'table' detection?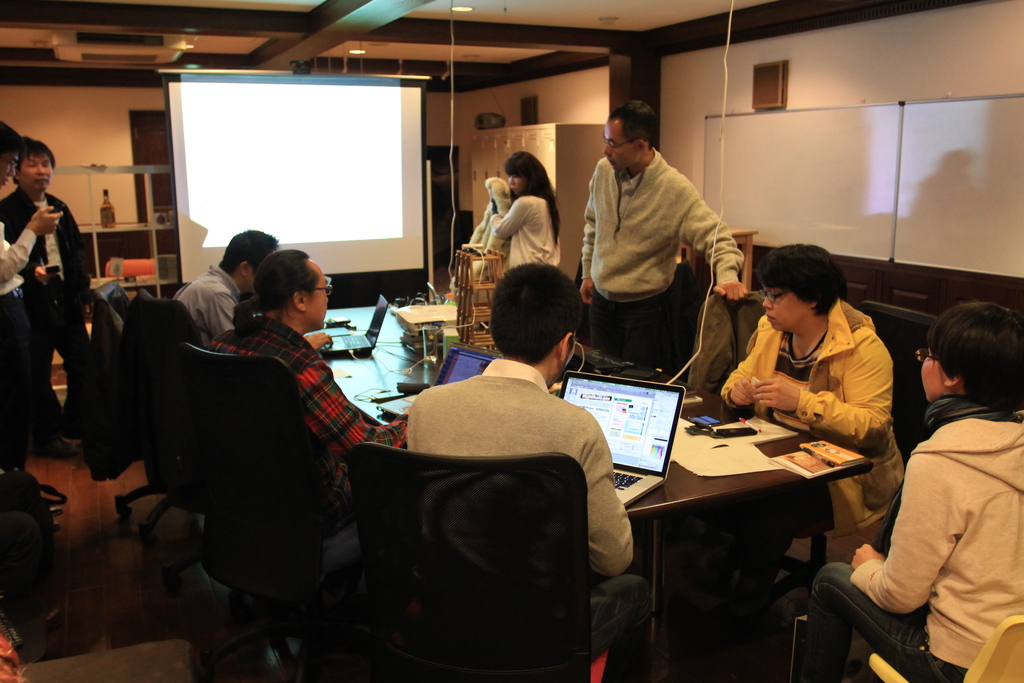
<bbox>169, 285, 876, 658</bbox>
